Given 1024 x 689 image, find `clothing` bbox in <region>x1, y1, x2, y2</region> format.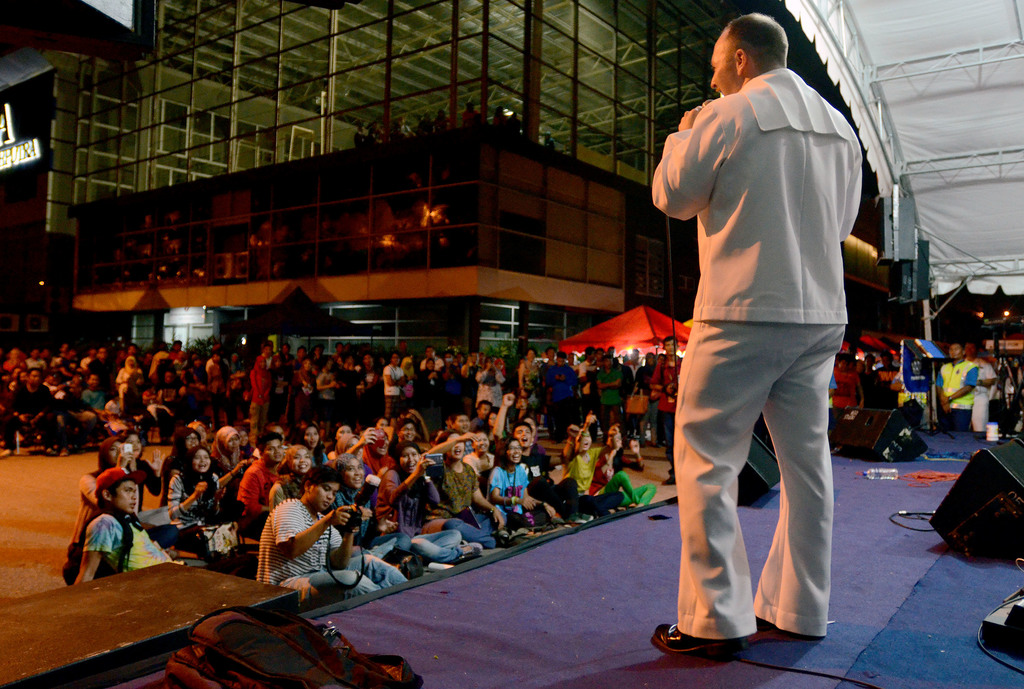
<region>542, 364, 579, 429</region>.
